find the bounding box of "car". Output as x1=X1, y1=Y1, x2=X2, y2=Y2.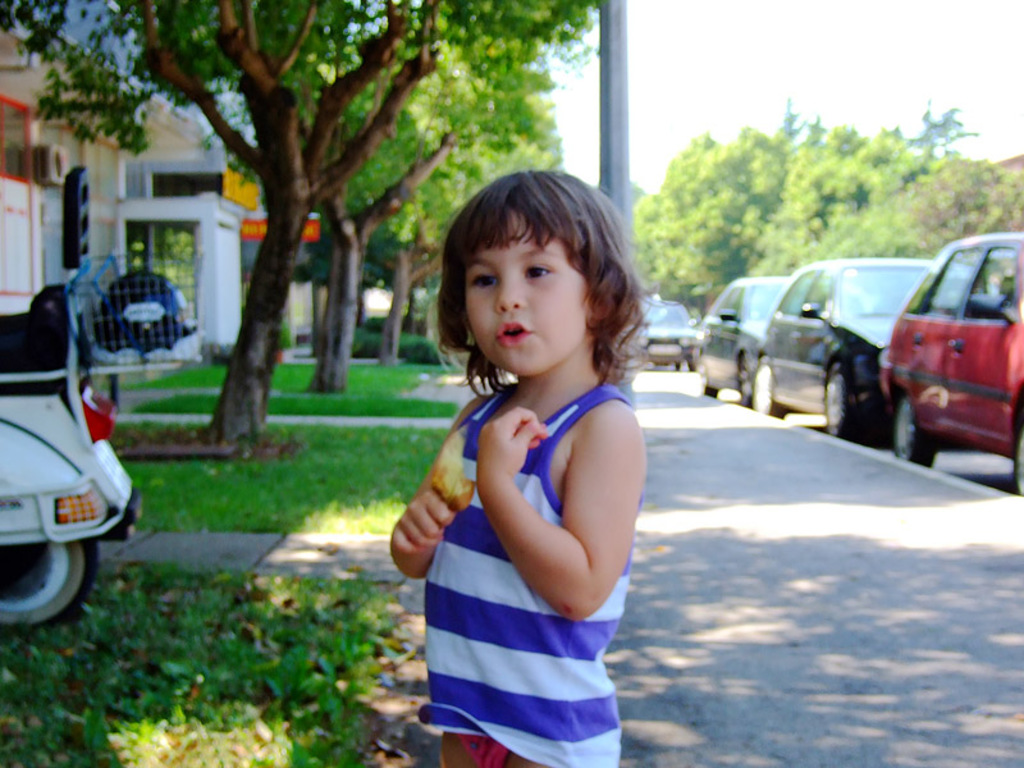
x1=696, y1=274, x2=835, y2=398.
